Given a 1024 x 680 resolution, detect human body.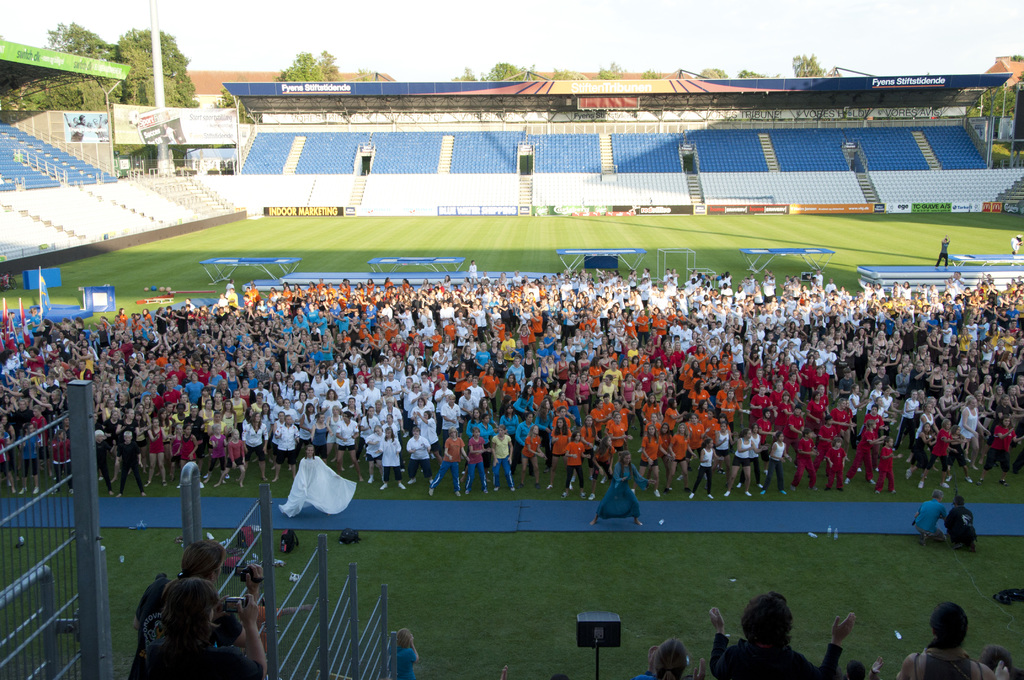
1005 309 1018 316.
